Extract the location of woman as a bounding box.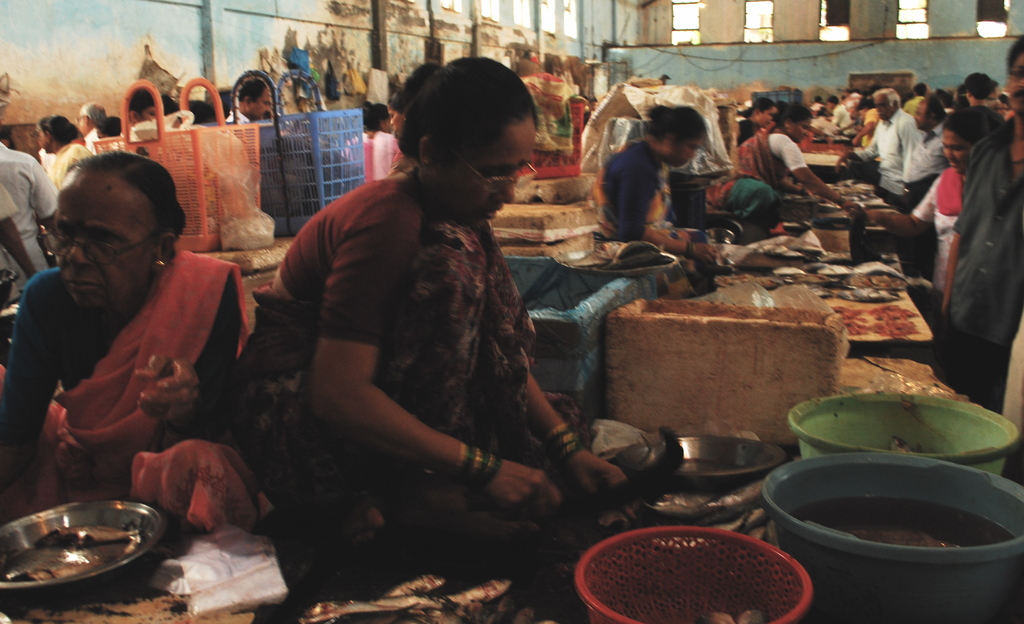
rect(393, 74, 429, 130).
